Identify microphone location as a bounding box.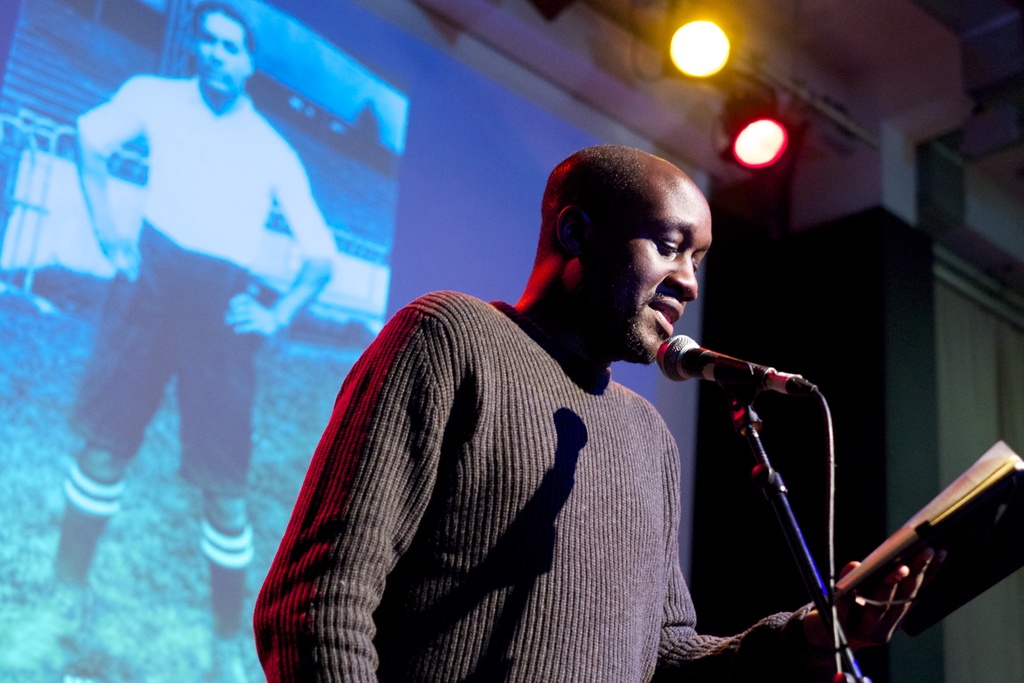
<region>636, 334, 823, 431</region>.
